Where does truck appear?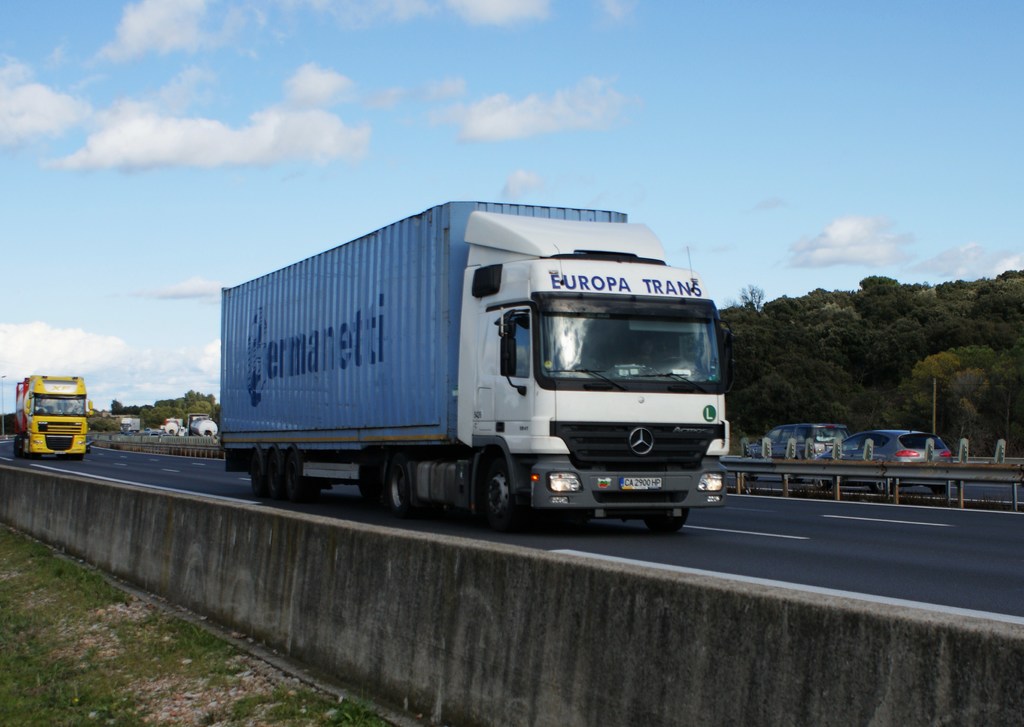
Appears at x1=204 y1=197 x2=736 y2=535.
